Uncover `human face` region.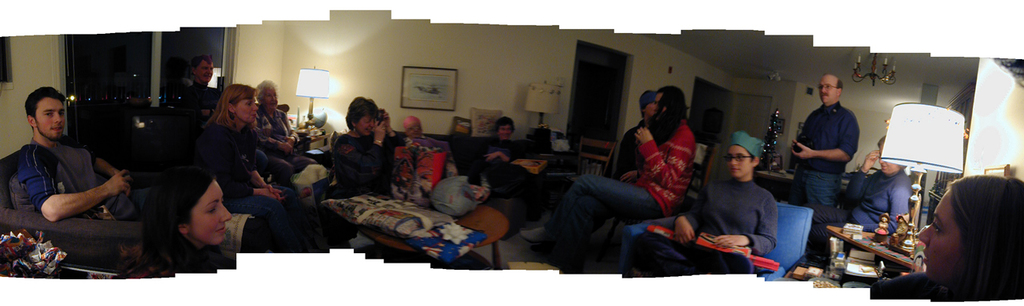
Uncovered: pyautogui.locateOnScreen(880, 139, 903, 174).
